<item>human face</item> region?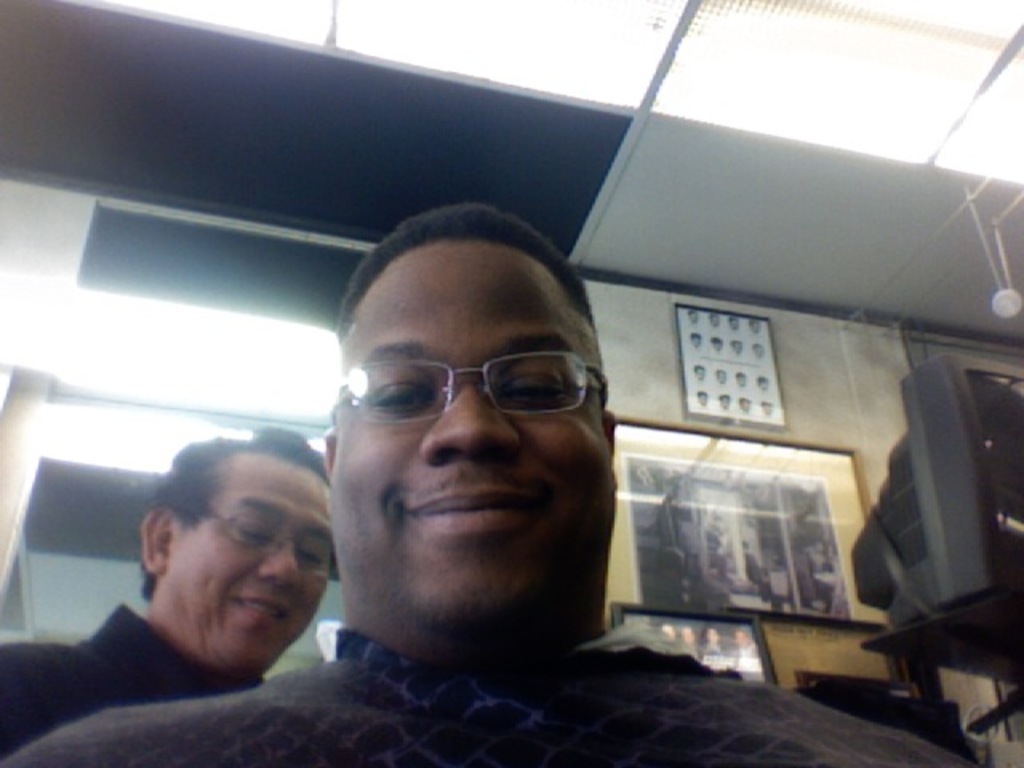
{"left": 707, "top": 627, "right": 720, "bottom": 650}
